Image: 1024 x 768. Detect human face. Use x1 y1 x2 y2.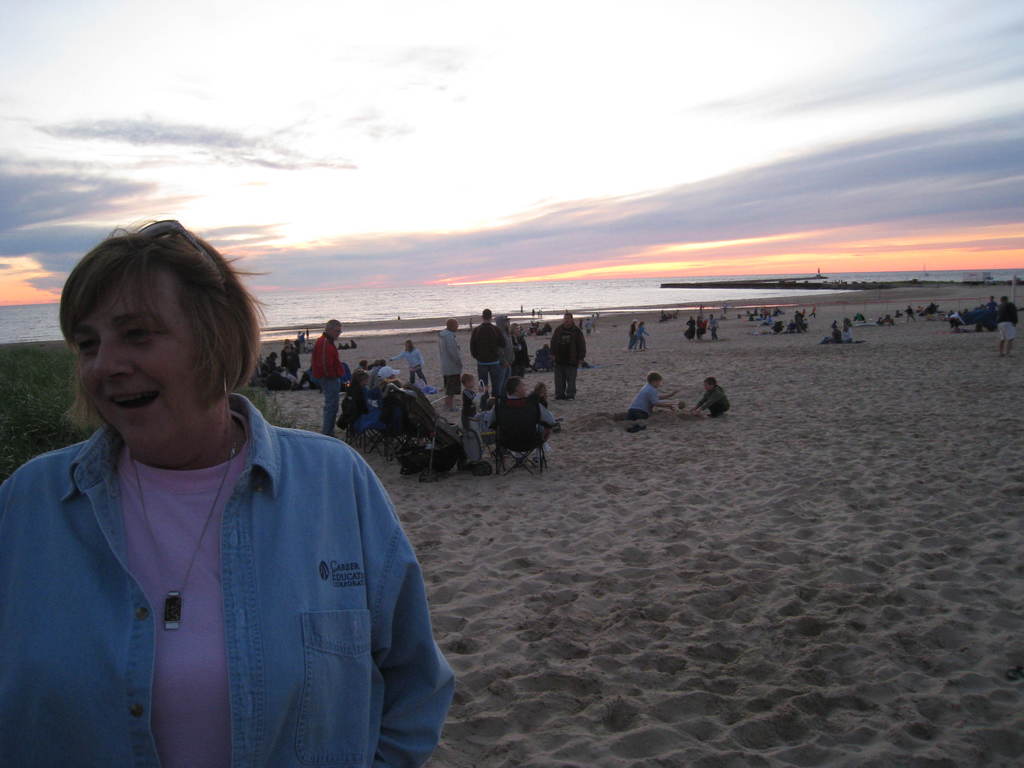
80 273 194 448.
